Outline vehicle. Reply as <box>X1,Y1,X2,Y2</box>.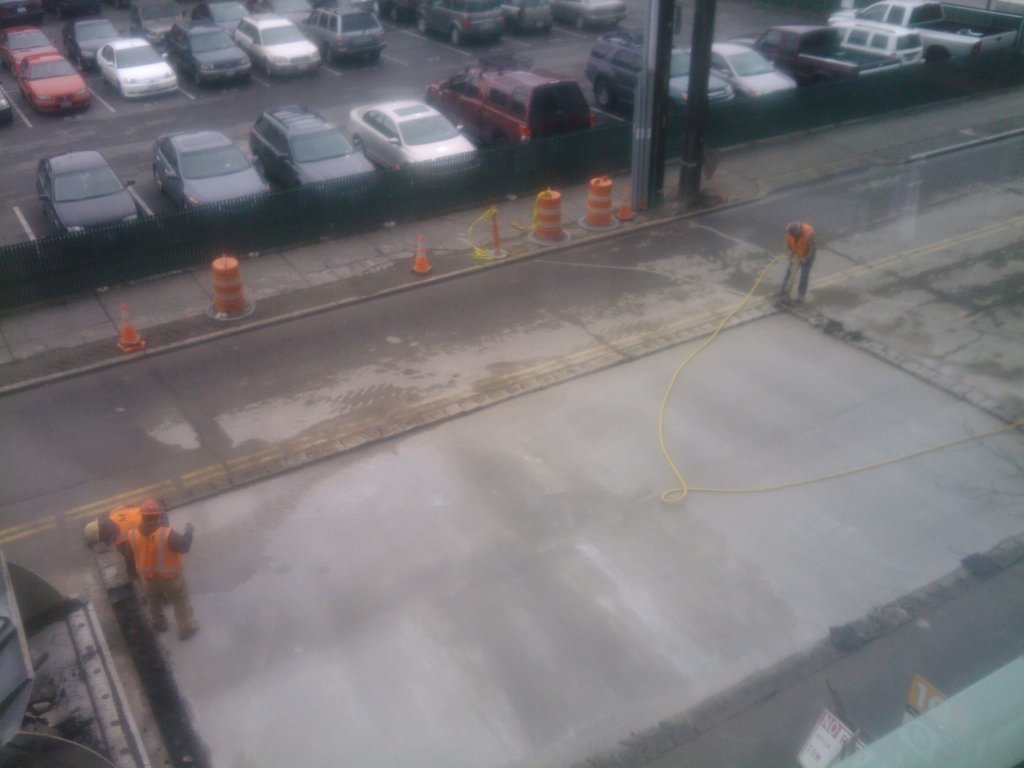
<box>411,0,501,44</box>.
